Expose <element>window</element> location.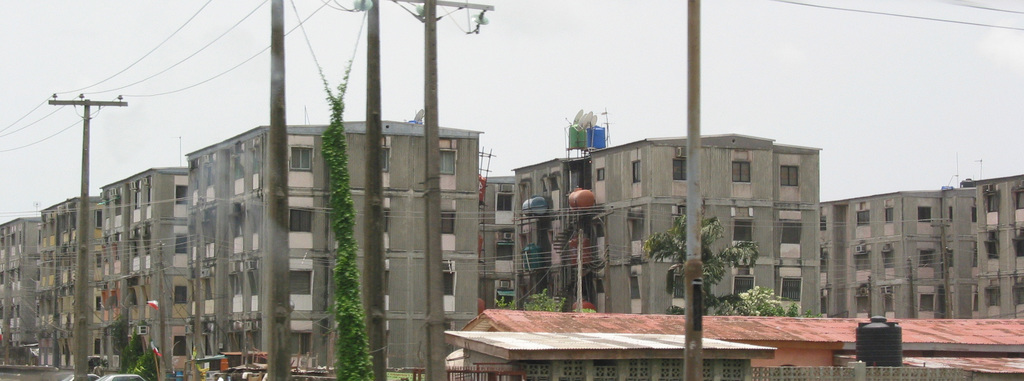
Exposed at BBox(289, 210, 311, 232).
